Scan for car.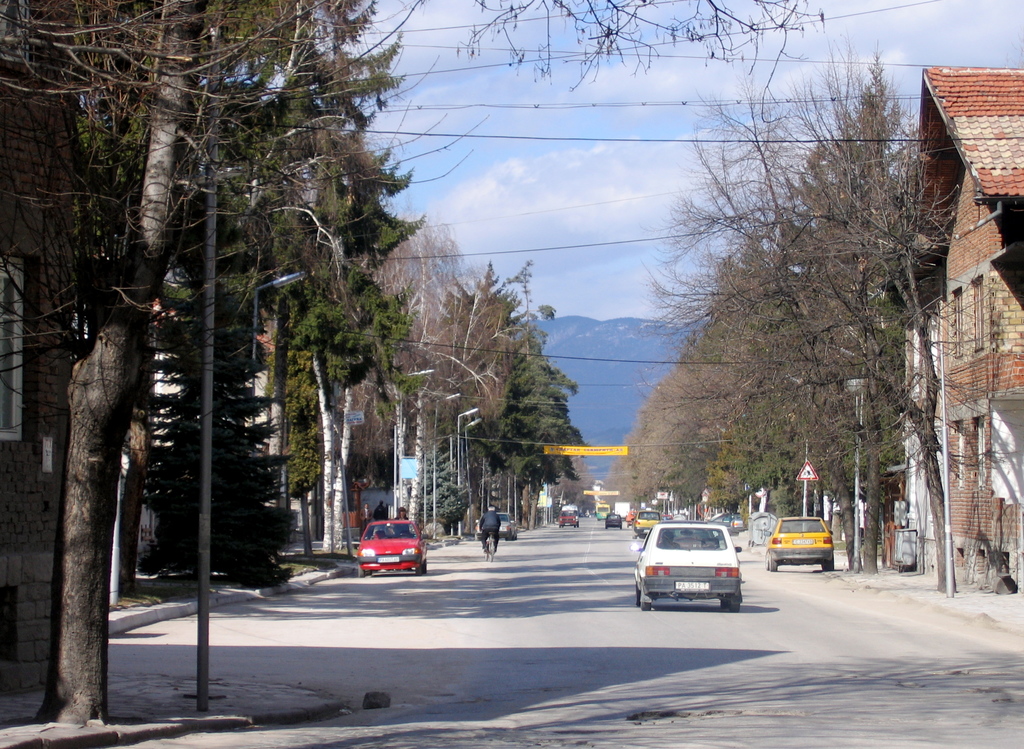
Scan result: Rect(765, 515, 835, 573).
